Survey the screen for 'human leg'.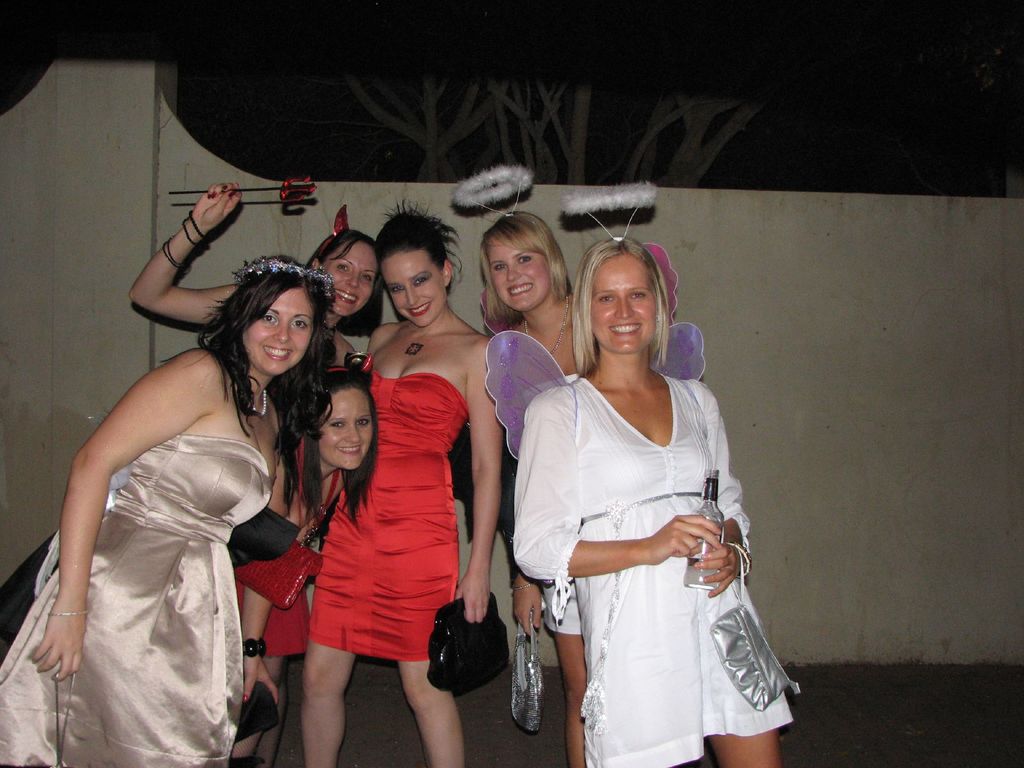
Survey found: (x1=253, y1=654, x2=285, y2=765).
